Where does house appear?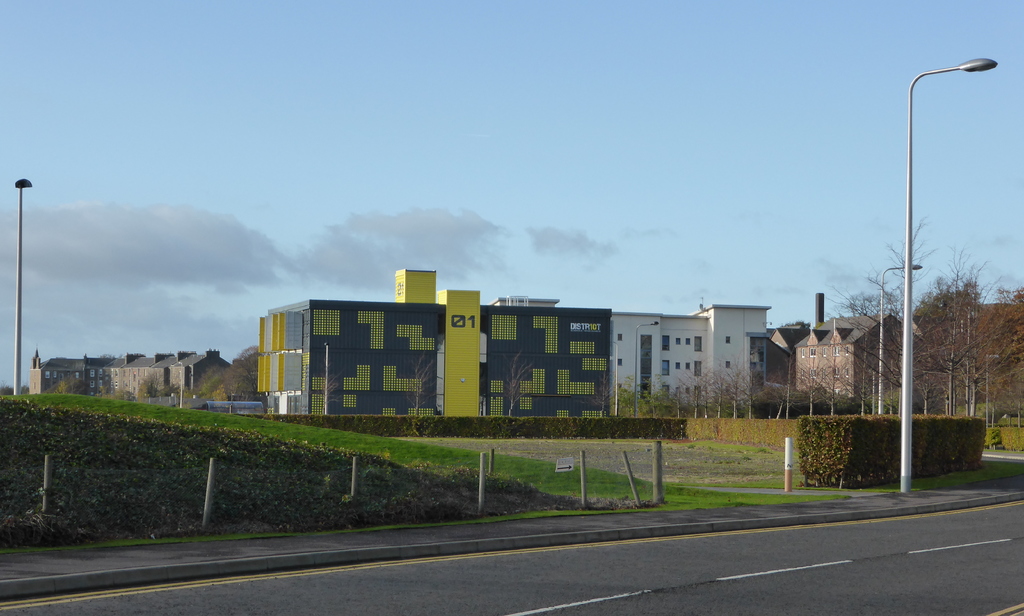
Appears at bbox(25, 353, 219, 404).
